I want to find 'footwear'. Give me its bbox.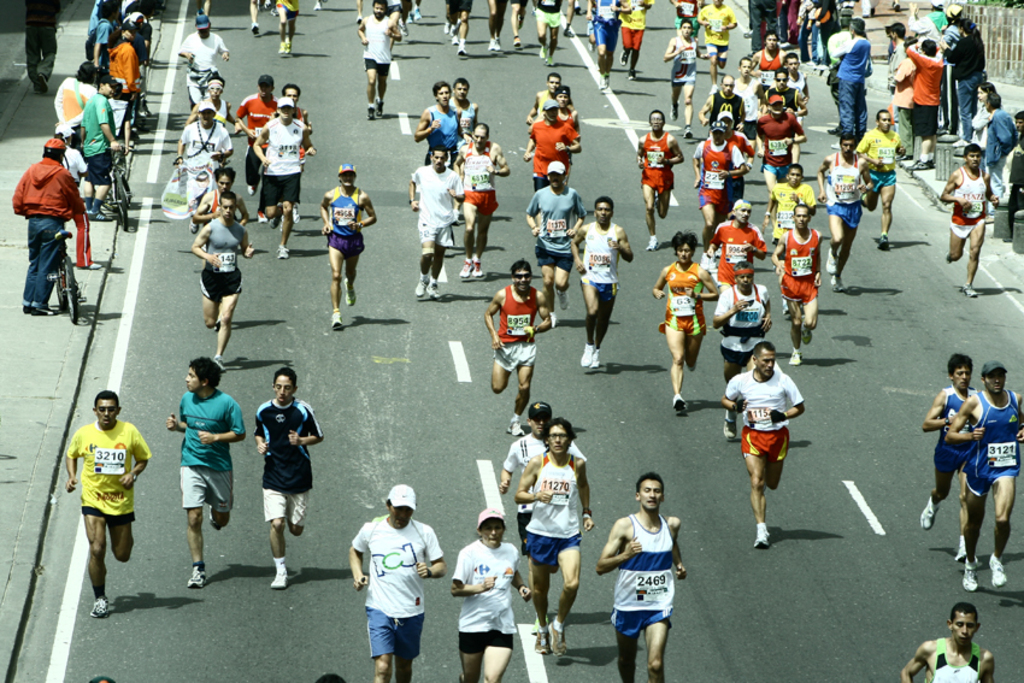
l=495, t=37, r=500, b=52.
